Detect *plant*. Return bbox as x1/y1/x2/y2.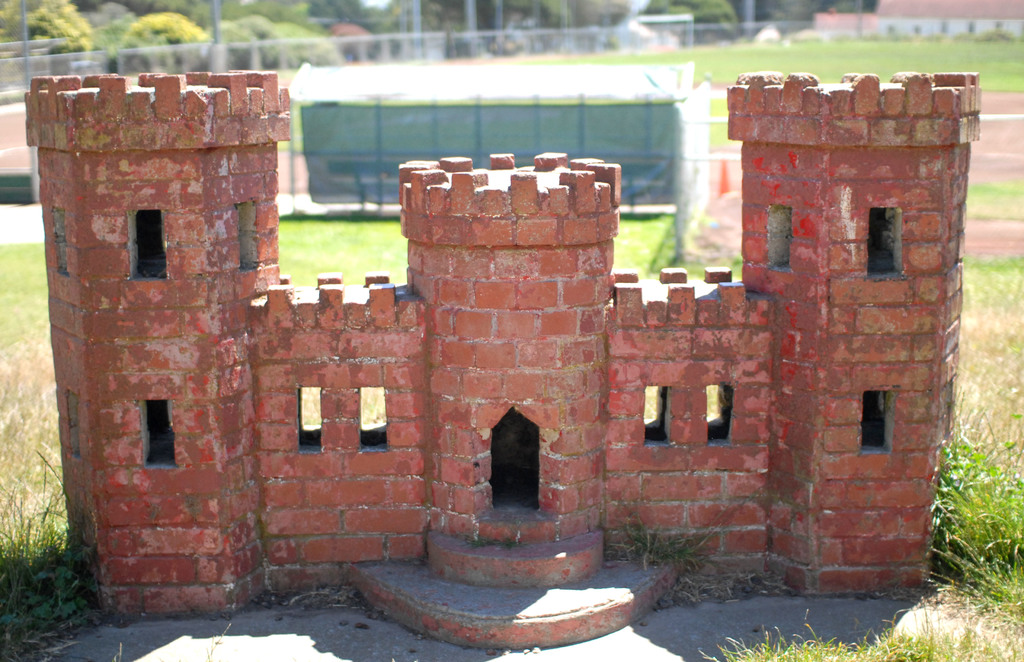
278/215/409/287.
